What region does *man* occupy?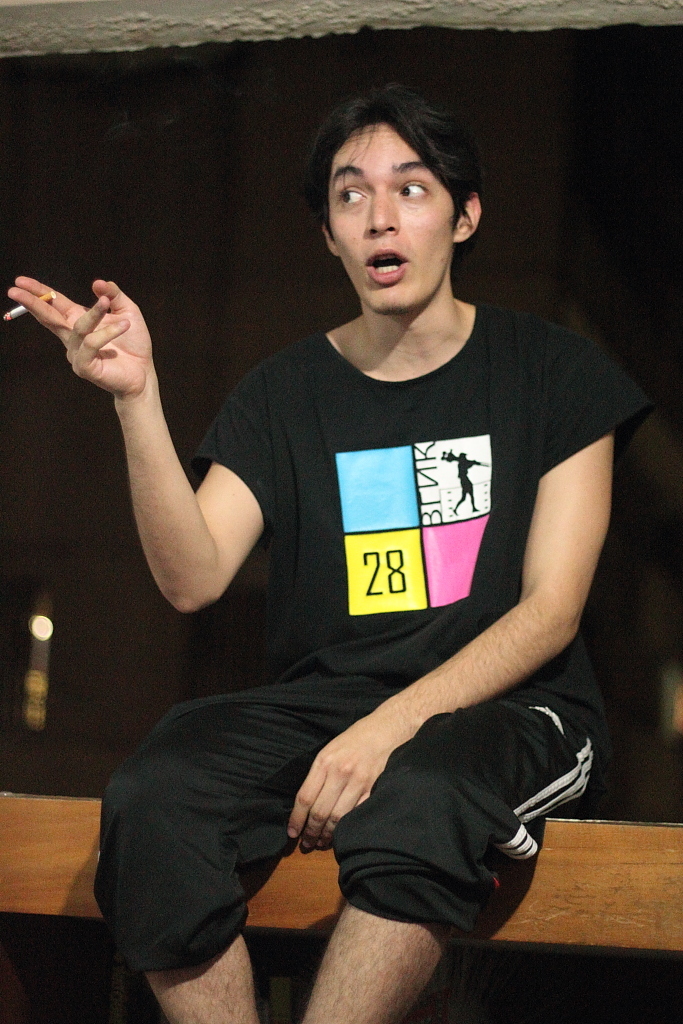
region(5, 81, 642, 1023).
